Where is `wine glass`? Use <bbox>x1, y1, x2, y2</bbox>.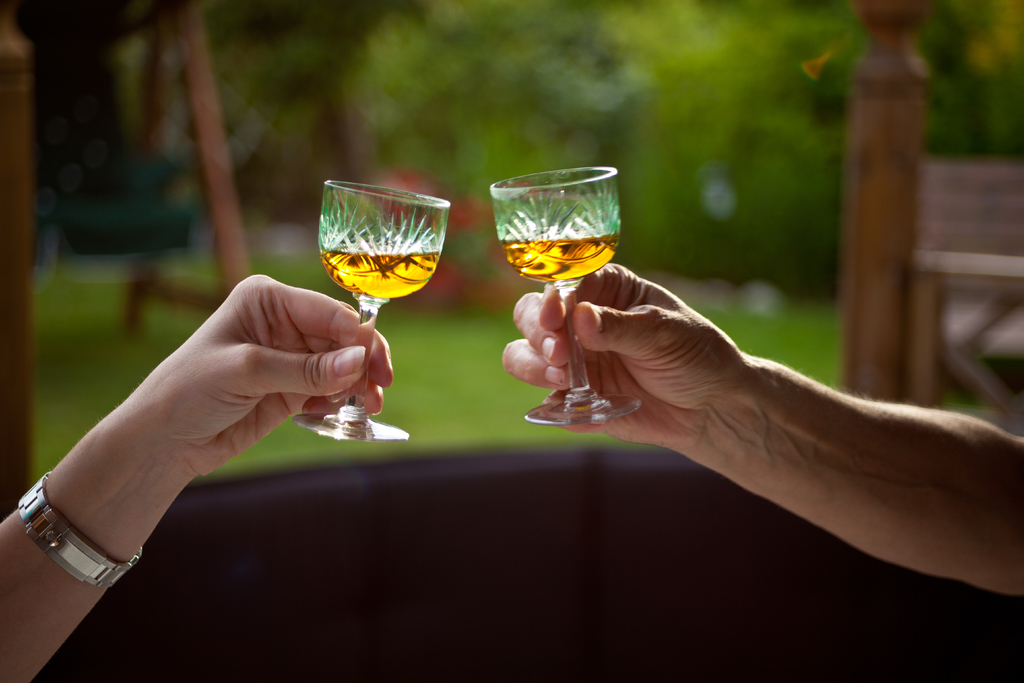
<bbox>491, 163, 639, 422</bbox>.
